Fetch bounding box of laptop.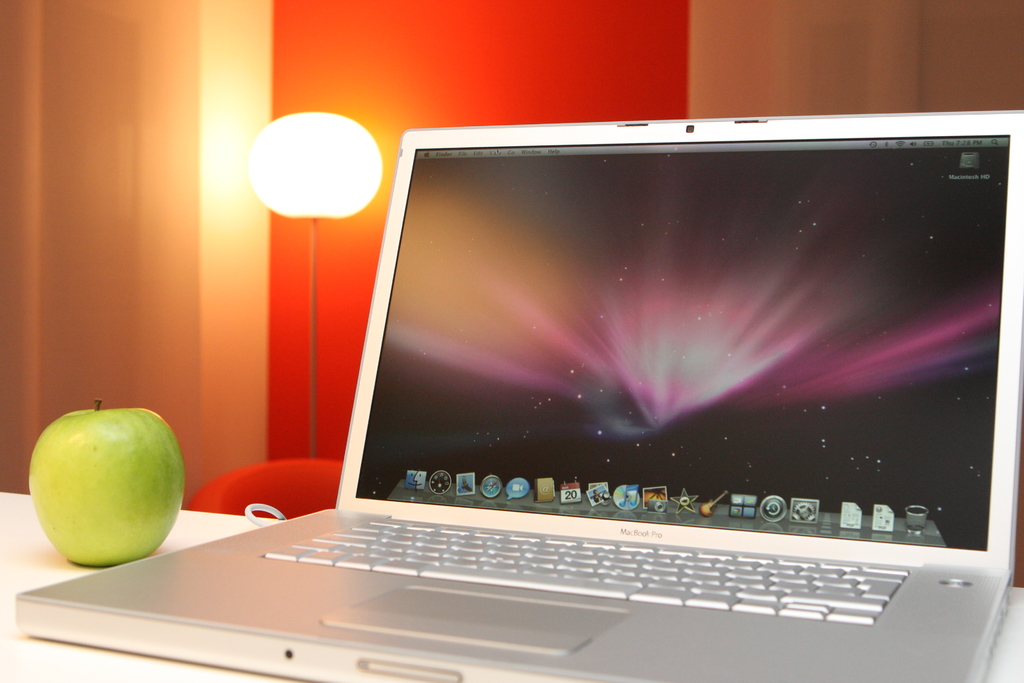
Bbox: 118/97/991/681.
